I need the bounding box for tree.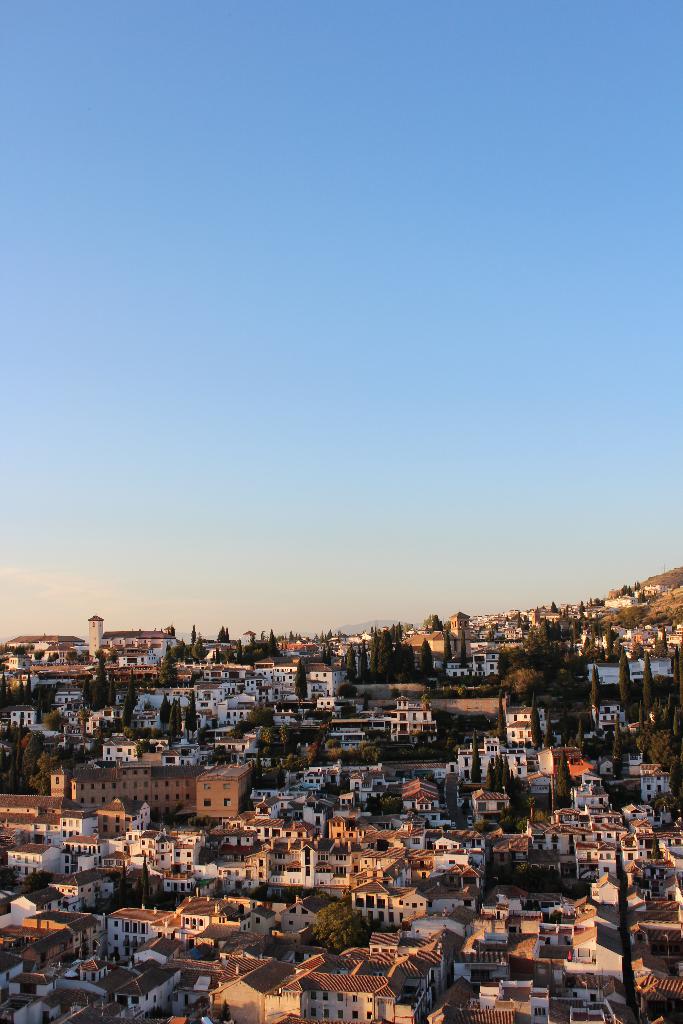
Here it is: 213:623:228:640.
